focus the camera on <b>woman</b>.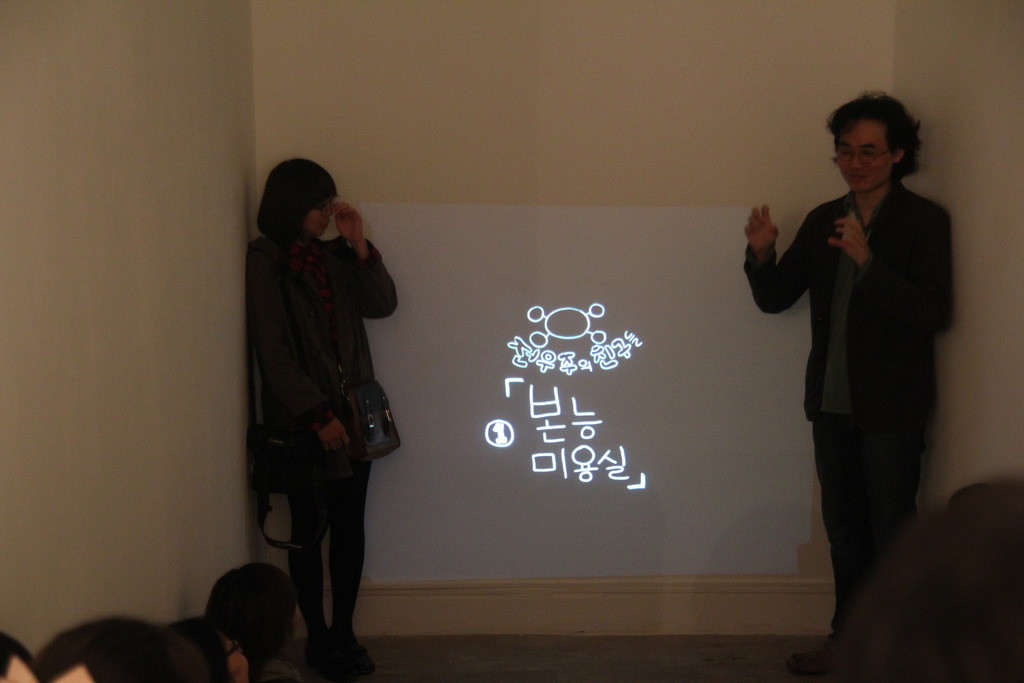
Focus region: crop(736, 86, 964, 654).
